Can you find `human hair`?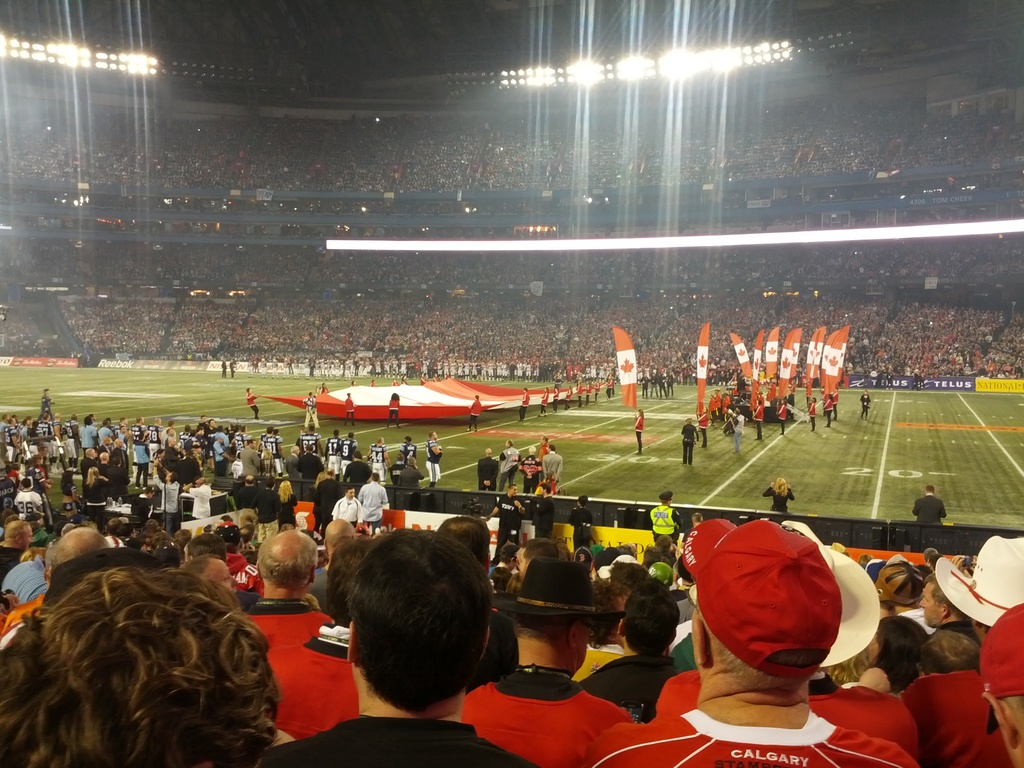
Yes, bounding box: 0 572 281 767.
